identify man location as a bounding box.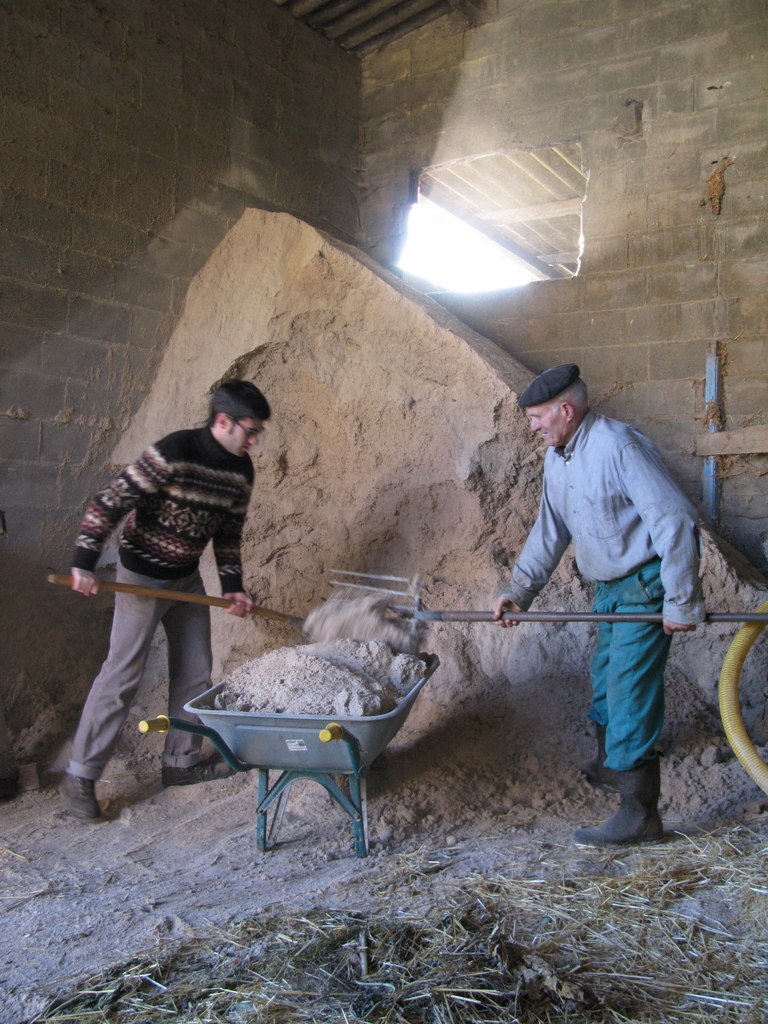
region(58, 380, 271, 816).
